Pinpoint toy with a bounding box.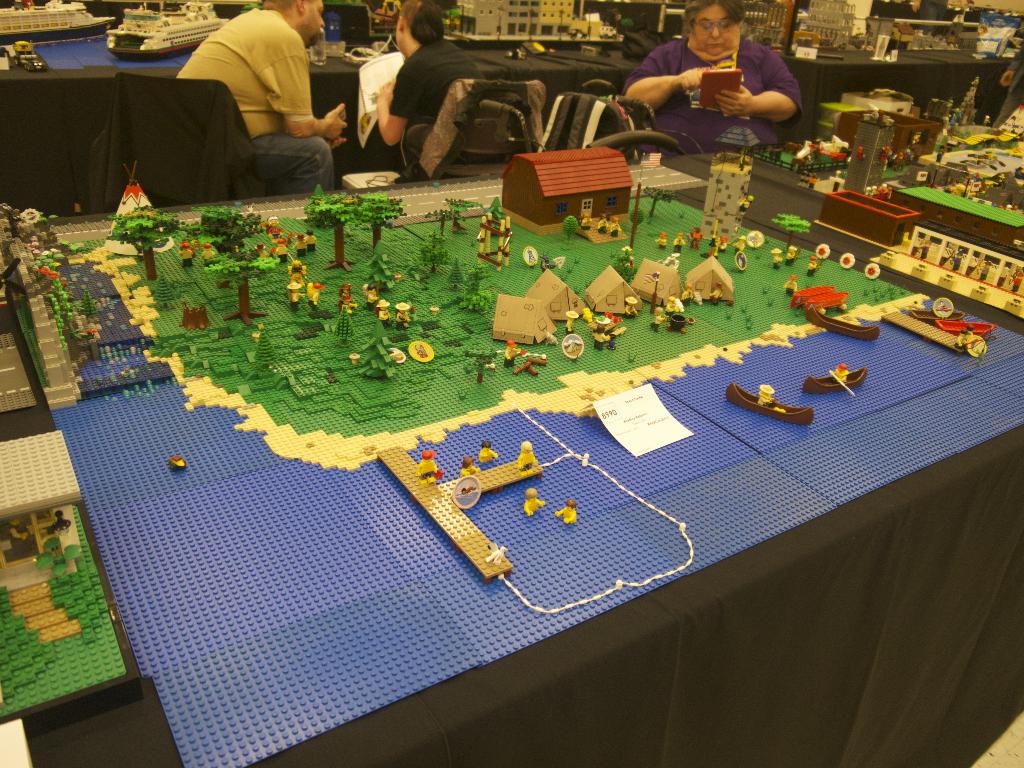
detection(202, 242, 217, 260).
